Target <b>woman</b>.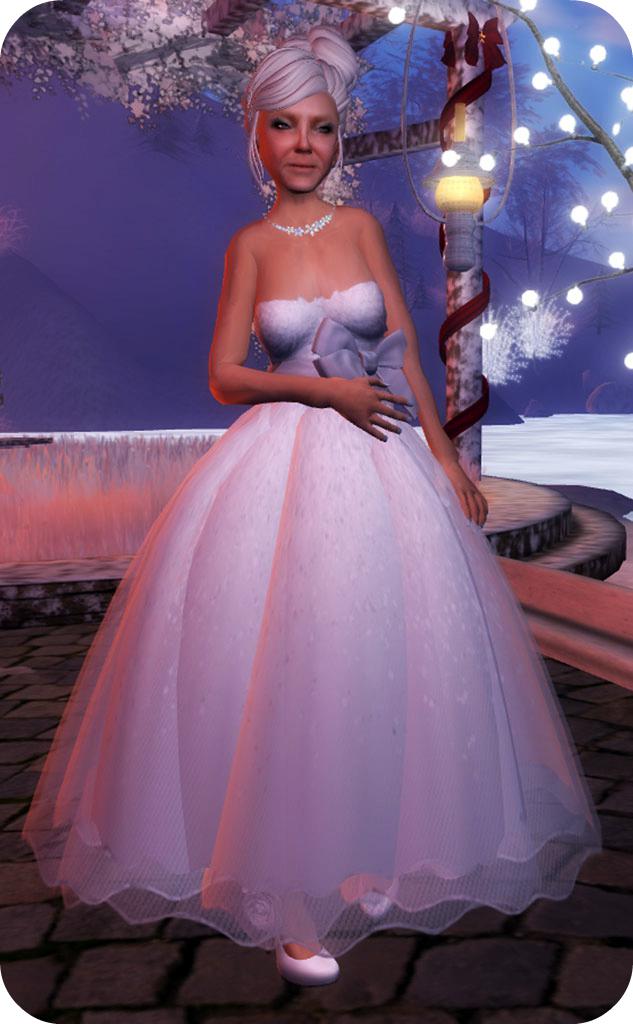
Target region: x1=16, y1=27, x2=614, y2=987.
